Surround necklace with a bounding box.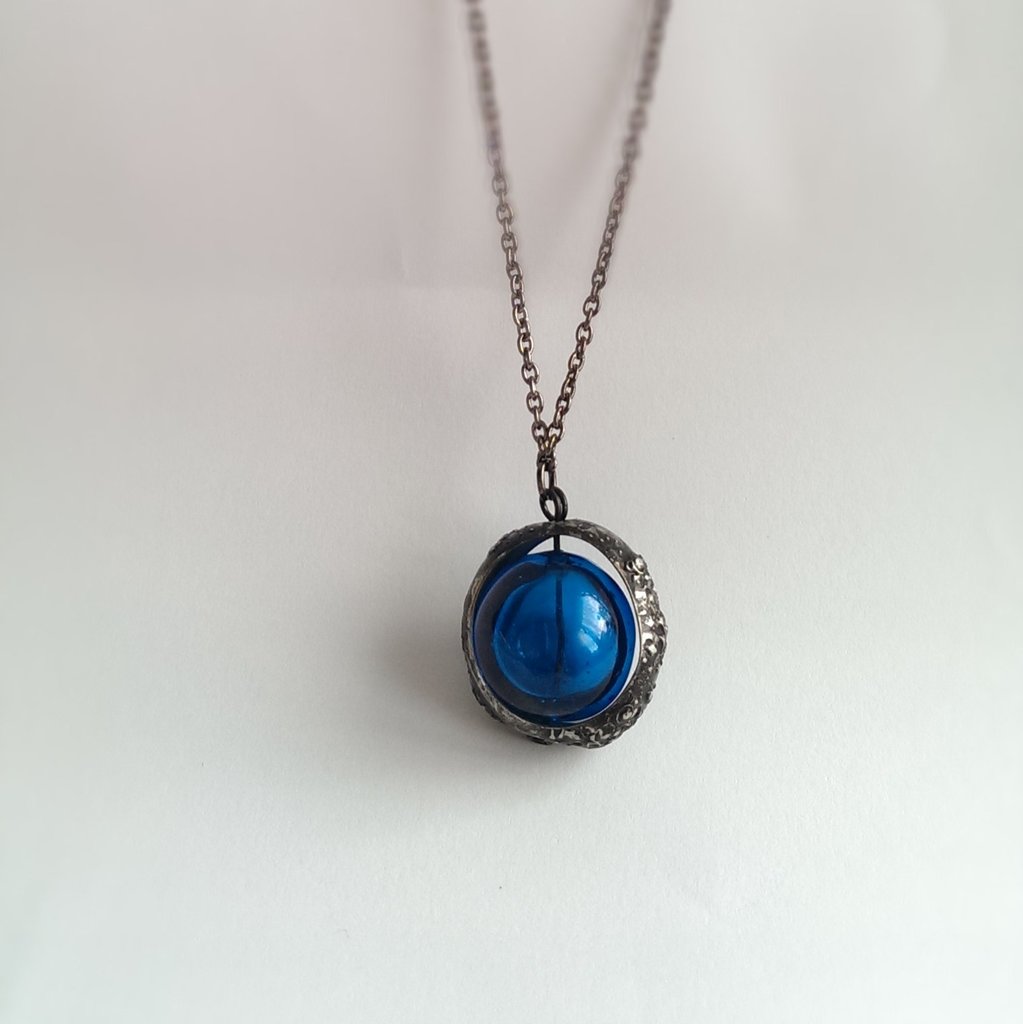
461,1,666,751.
